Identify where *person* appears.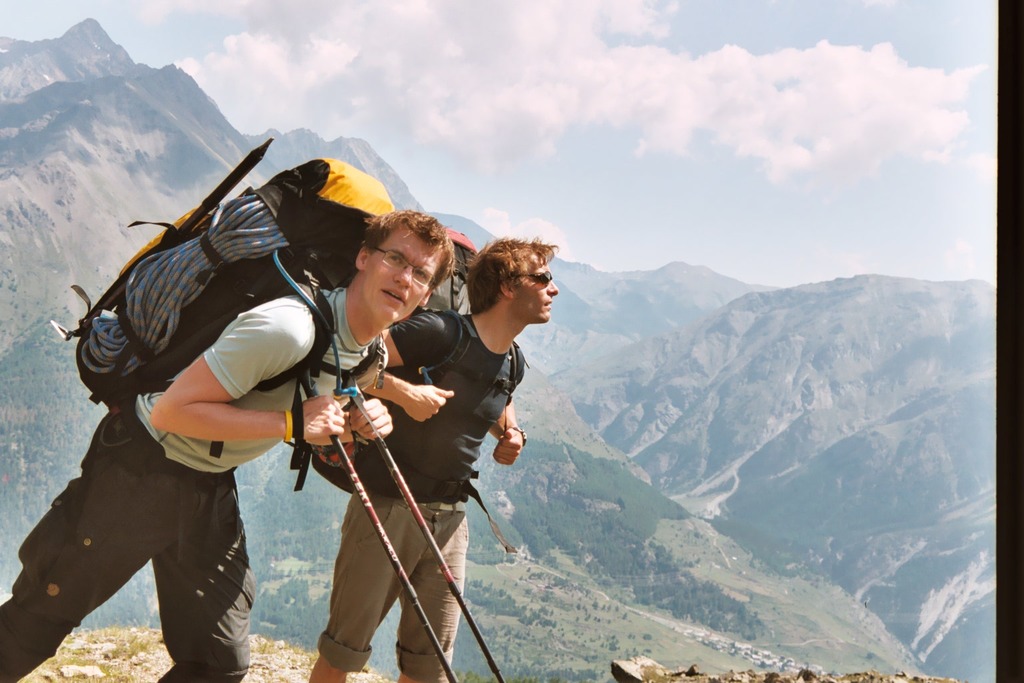
Appears at box=[52, 149, 391, 682].
